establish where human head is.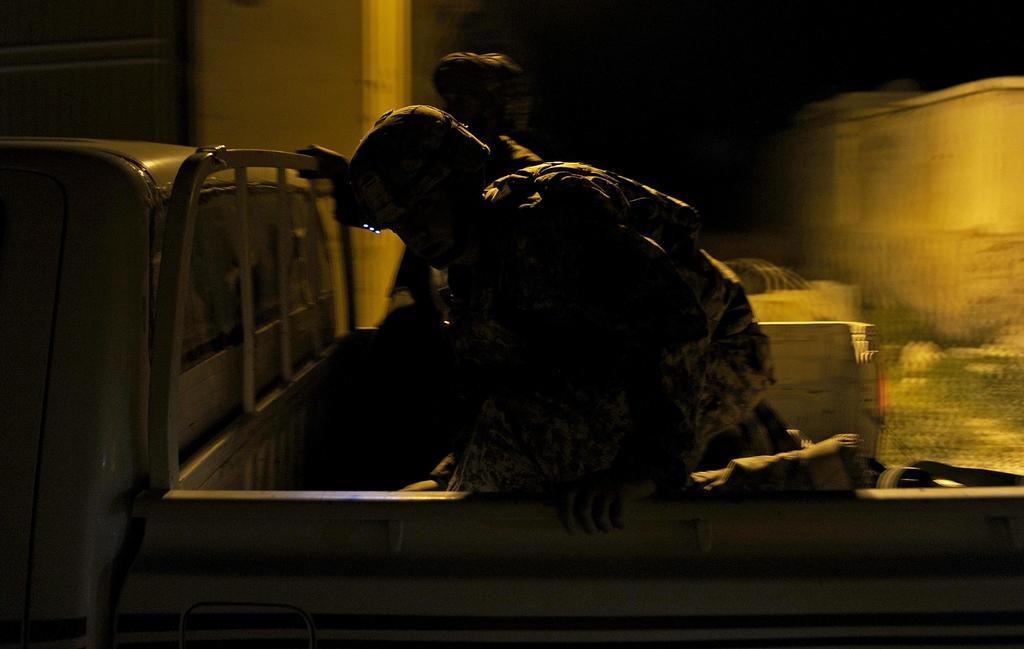
Established at Rect(334, 106, 494, 268).
